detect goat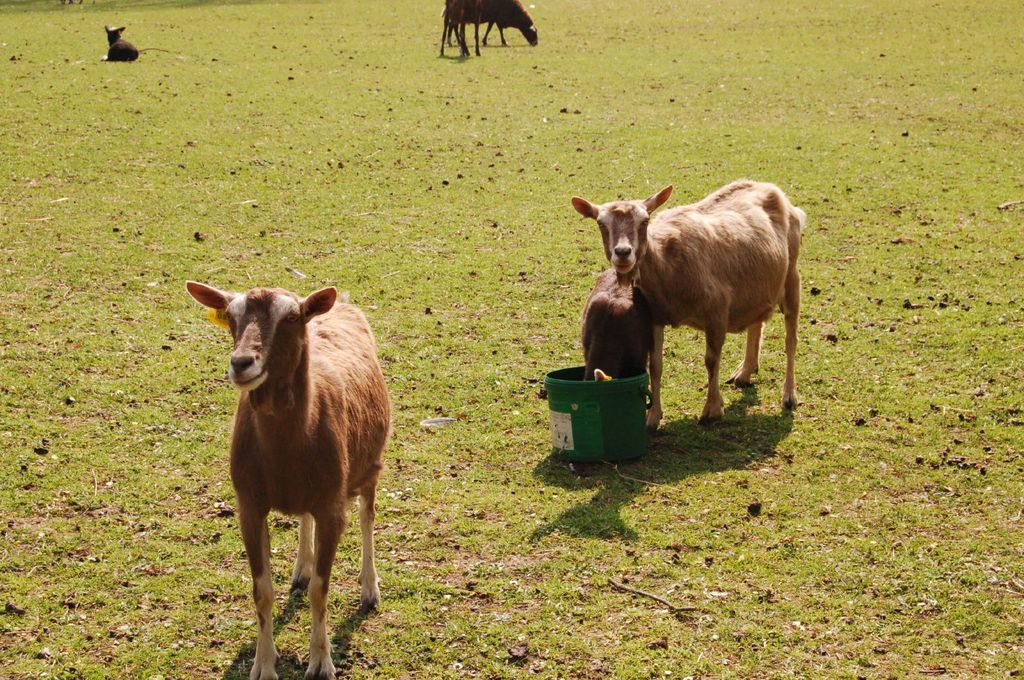
detection(563, 172, 812, 429)
